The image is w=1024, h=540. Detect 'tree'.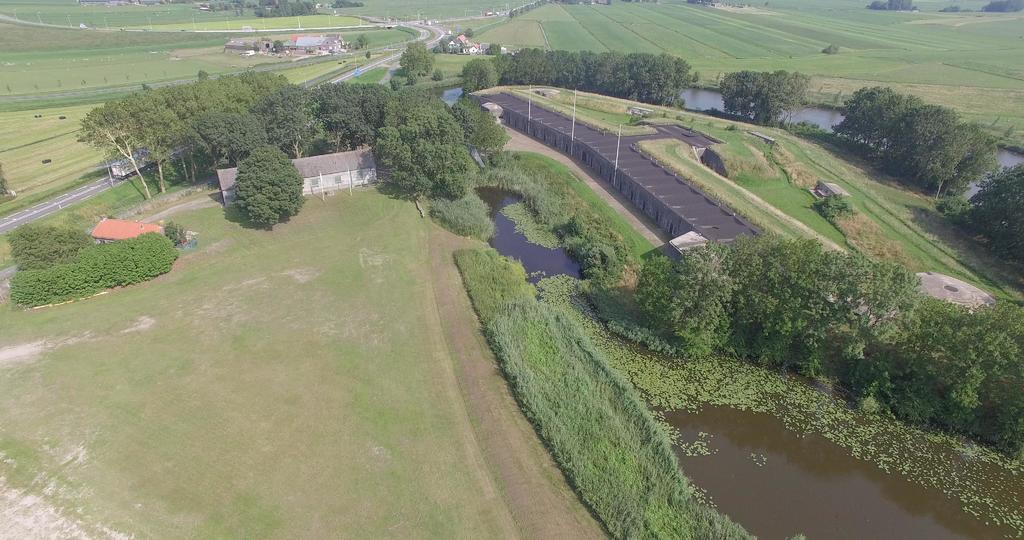
Detection: select_region(243, 70, 291, 87).
